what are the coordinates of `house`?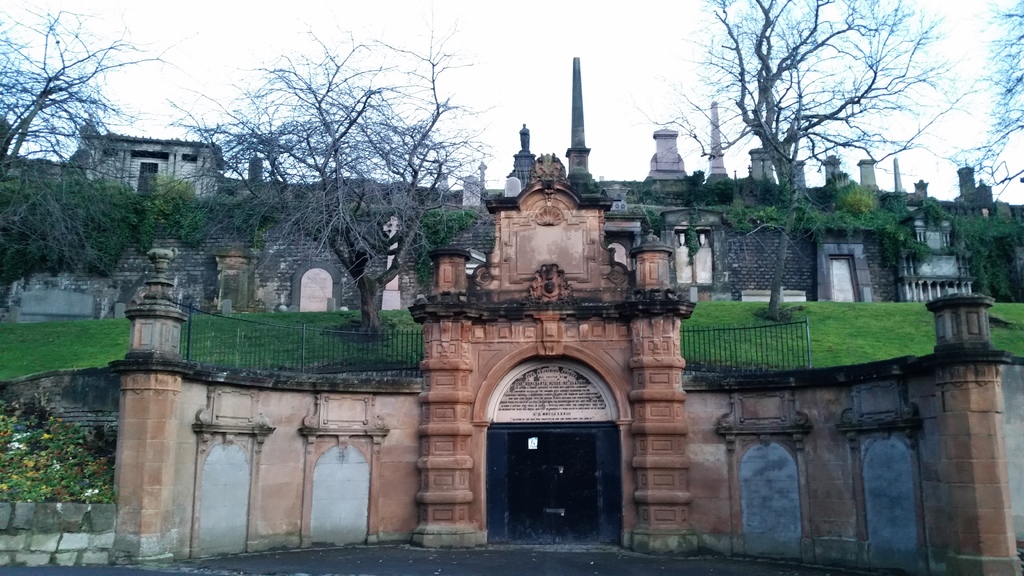
<bbox>122, 56, 1023, 574</bbox>.
